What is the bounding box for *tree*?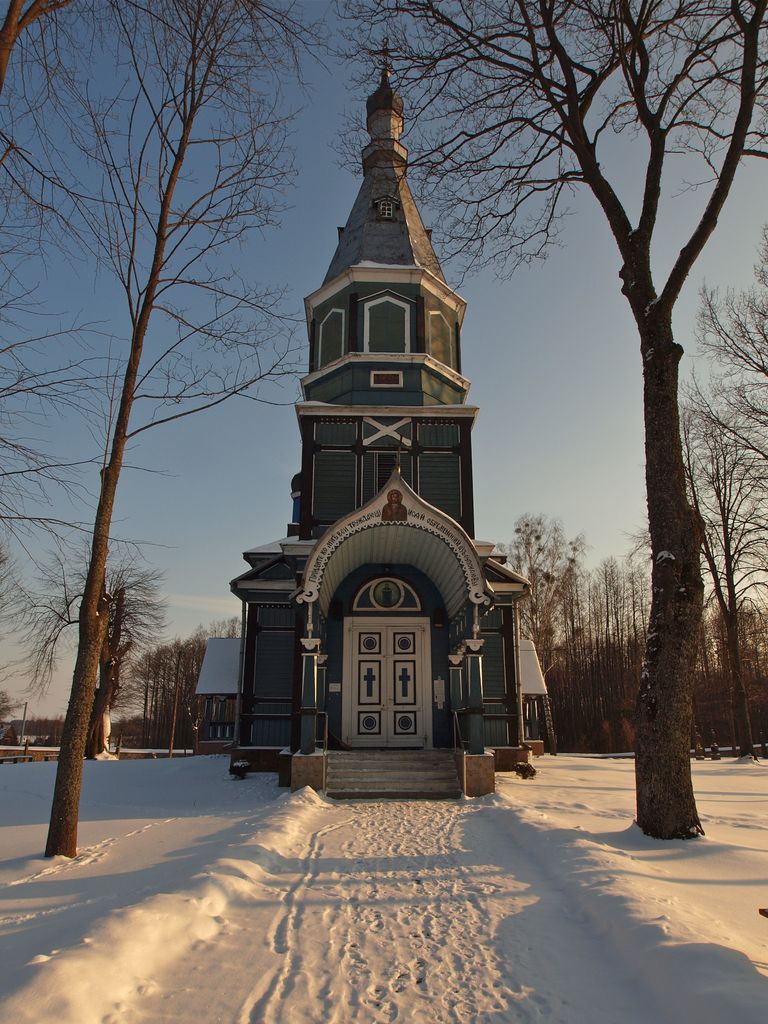
detection(322, 0, 755, 857).
